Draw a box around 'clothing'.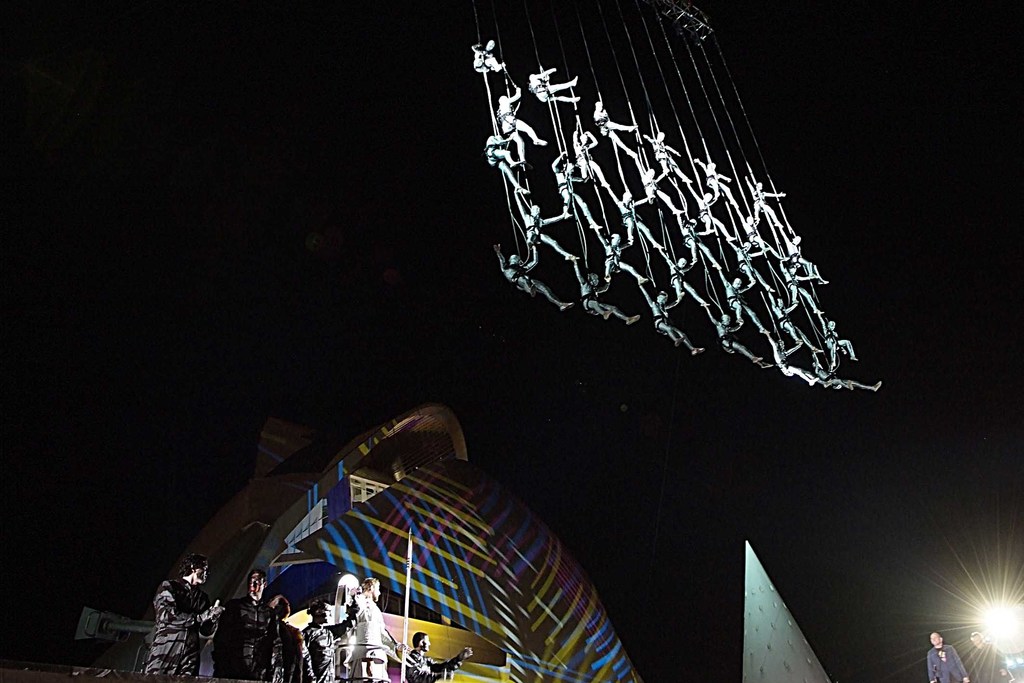
select_region(221, 598, 287, 682).
